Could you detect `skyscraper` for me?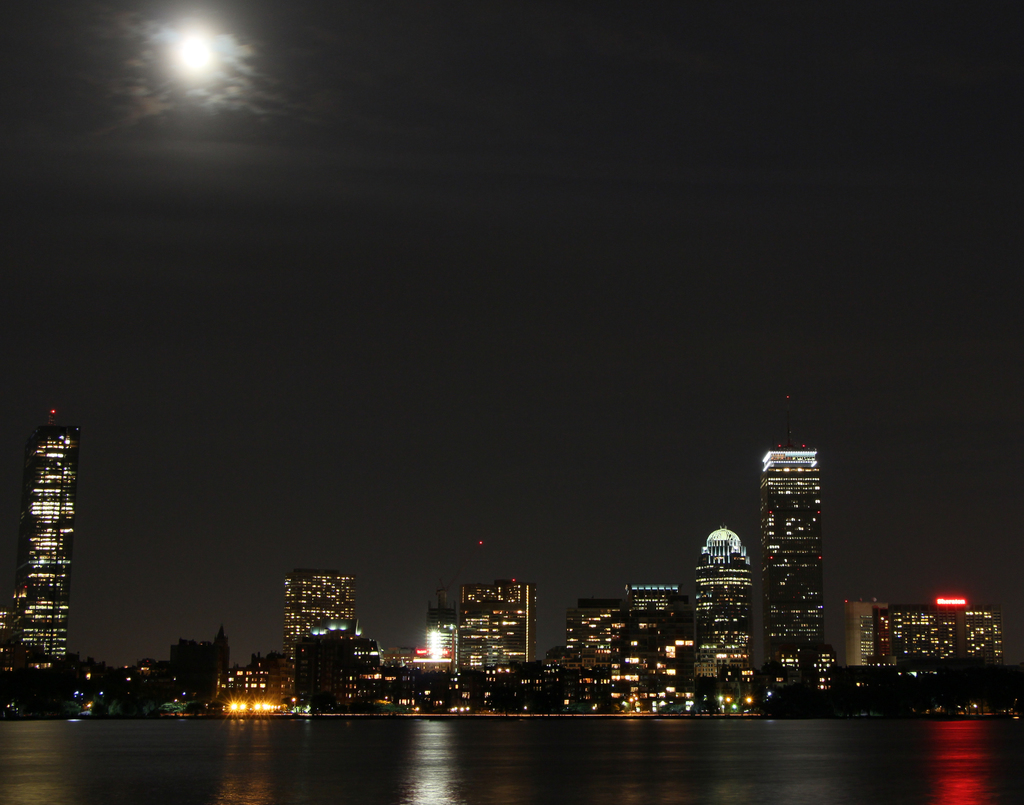
Detection result: l=696, t=524, r=748, b=689.
